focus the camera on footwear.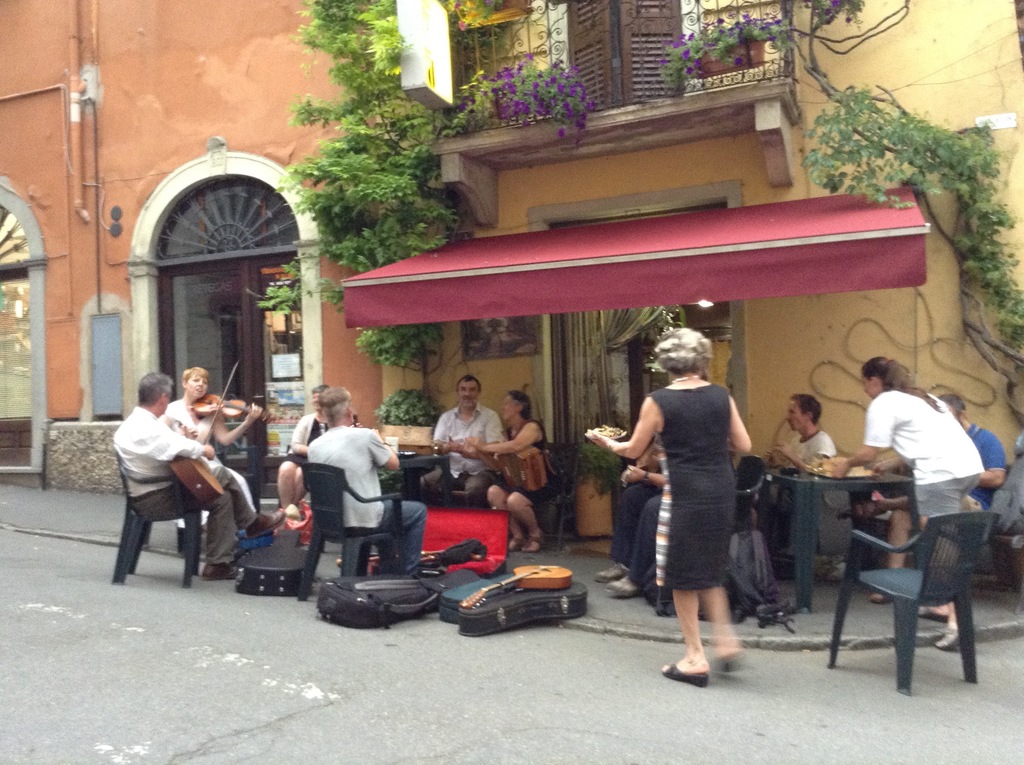
Focus region: rect(506, 534, 524, 553).
